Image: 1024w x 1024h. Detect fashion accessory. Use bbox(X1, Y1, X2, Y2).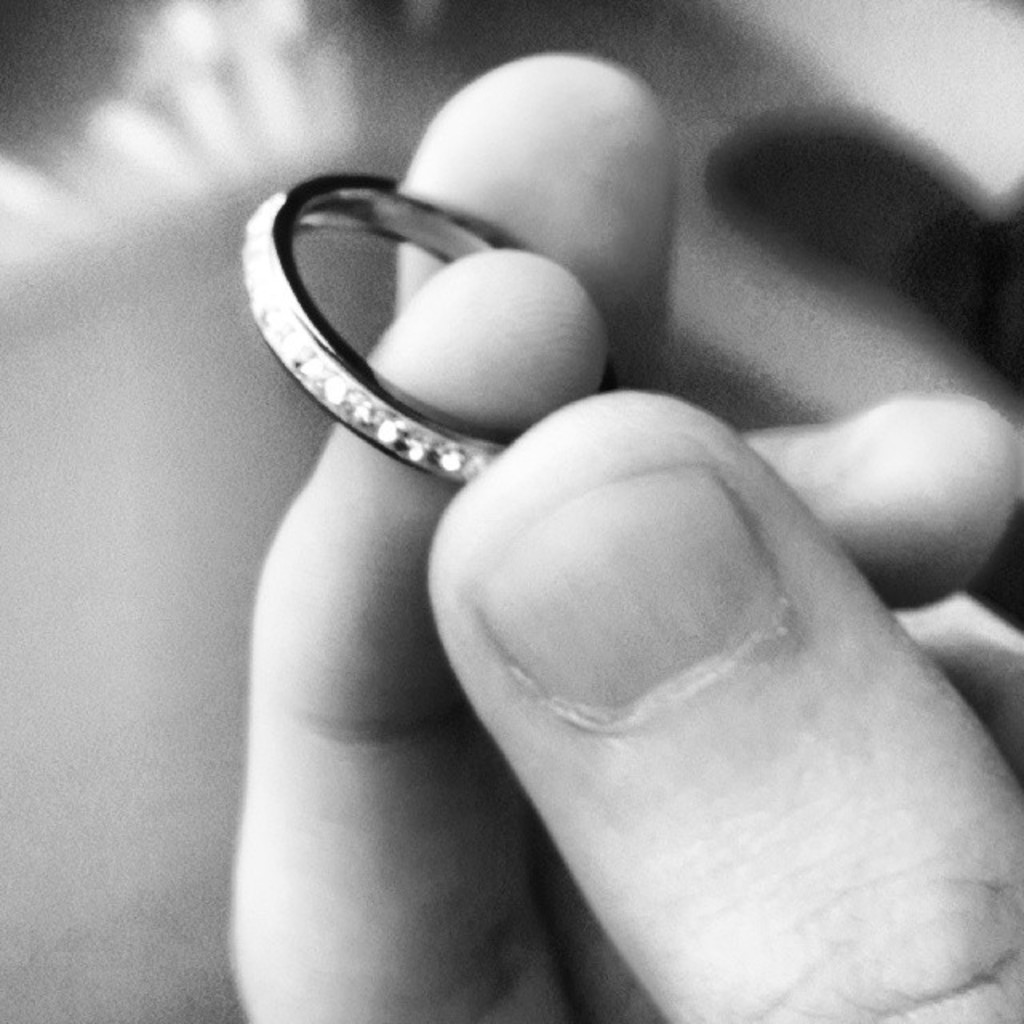
bbox(235, 171, 621, 488).
